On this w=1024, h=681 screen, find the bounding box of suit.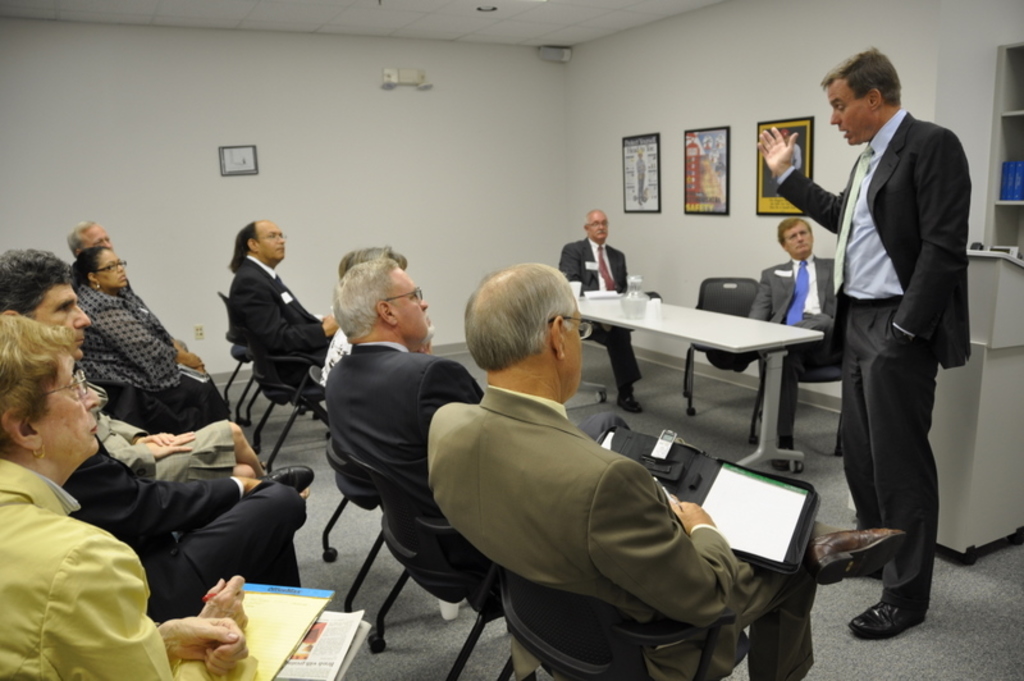
Bounding box: left=228, top=256, right=330, bottom=387.
